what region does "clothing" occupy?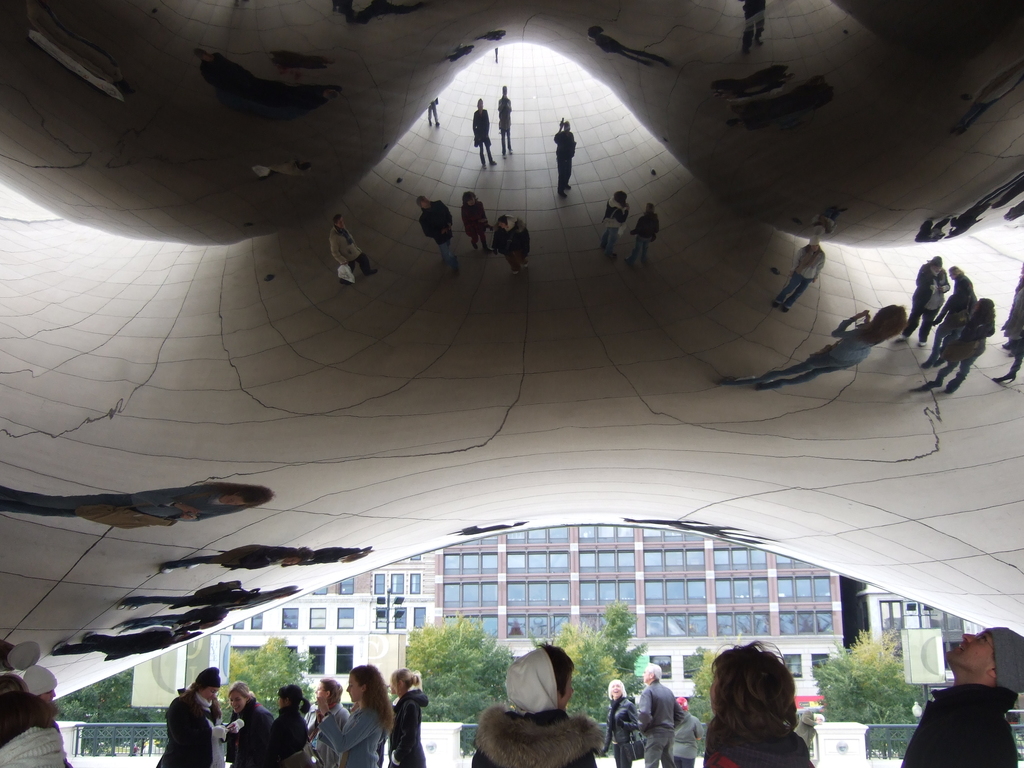
box(266, 695, 305, 767).
